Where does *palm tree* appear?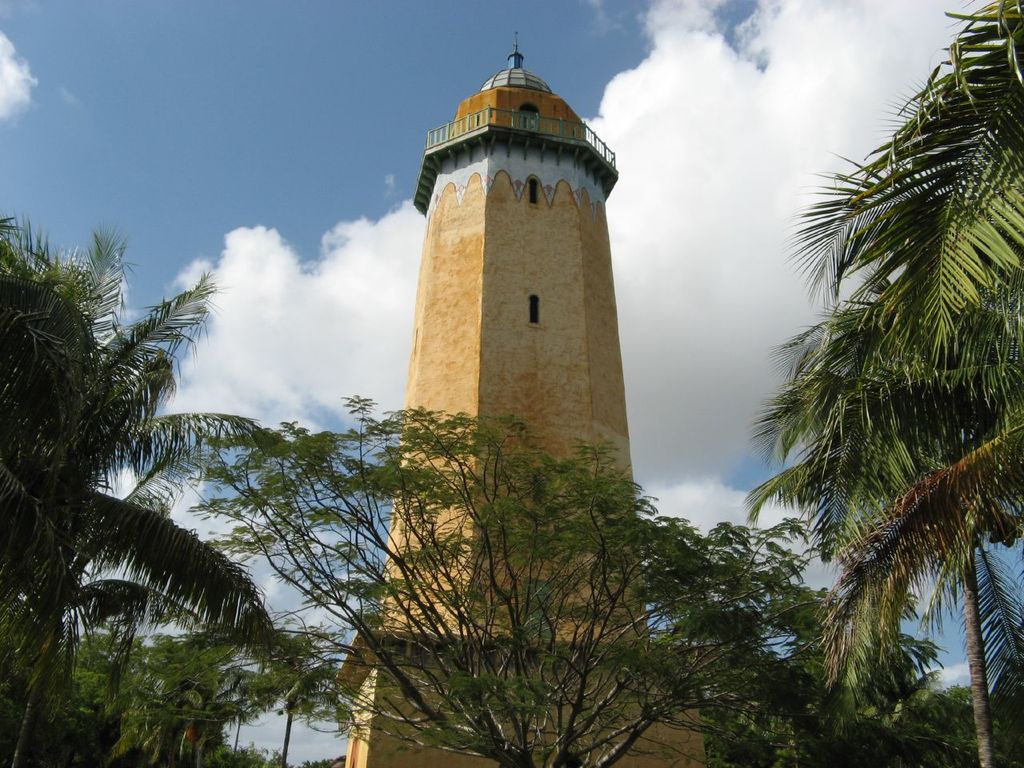
Appears at [263, 422, 647, 746].
